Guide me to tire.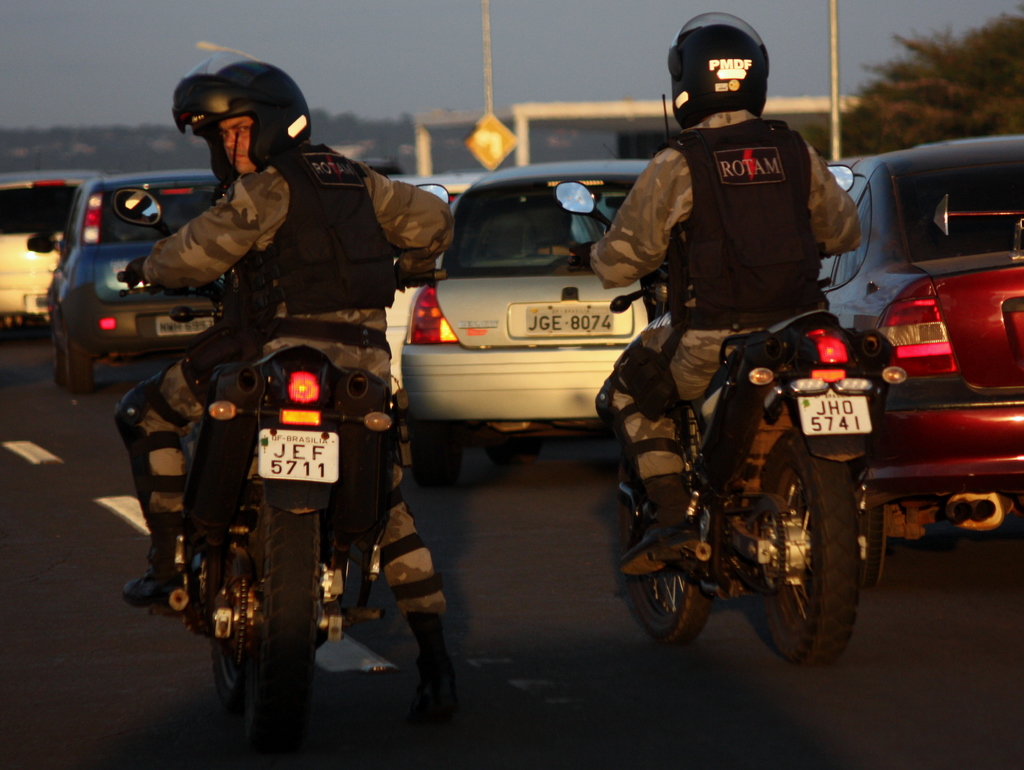
Guidance: select_region(260, 480, 328, 735).
